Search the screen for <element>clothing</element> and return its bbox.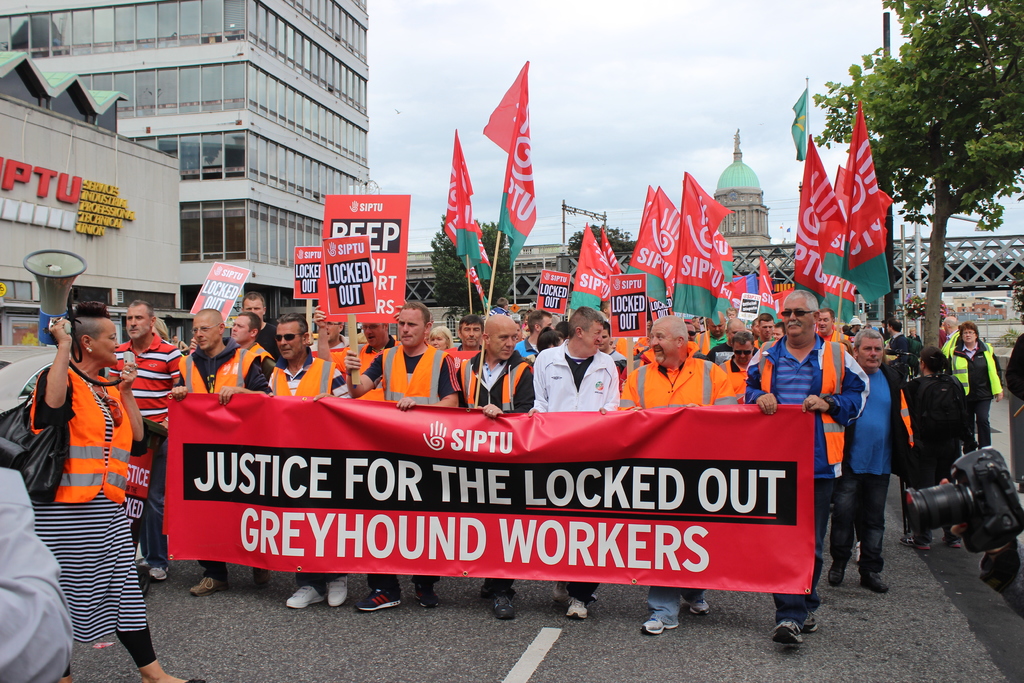
Found: [22, 347, 159, 671].
